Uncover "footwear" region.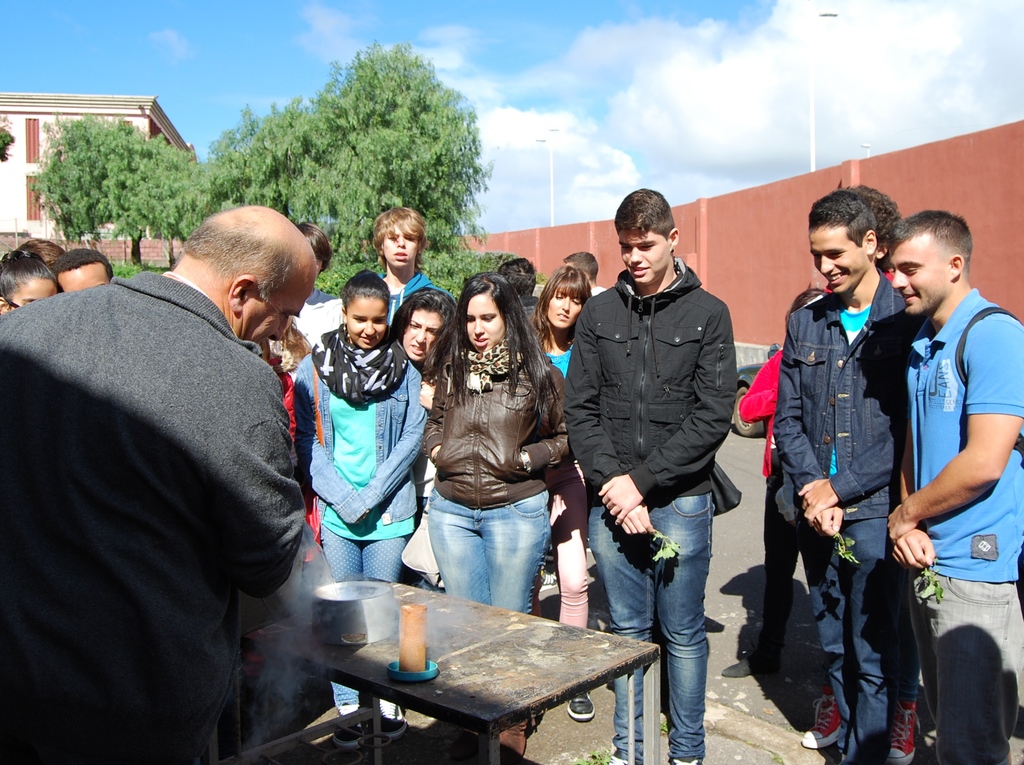
Uncovered: BBox(726, 656, 775, 680).
